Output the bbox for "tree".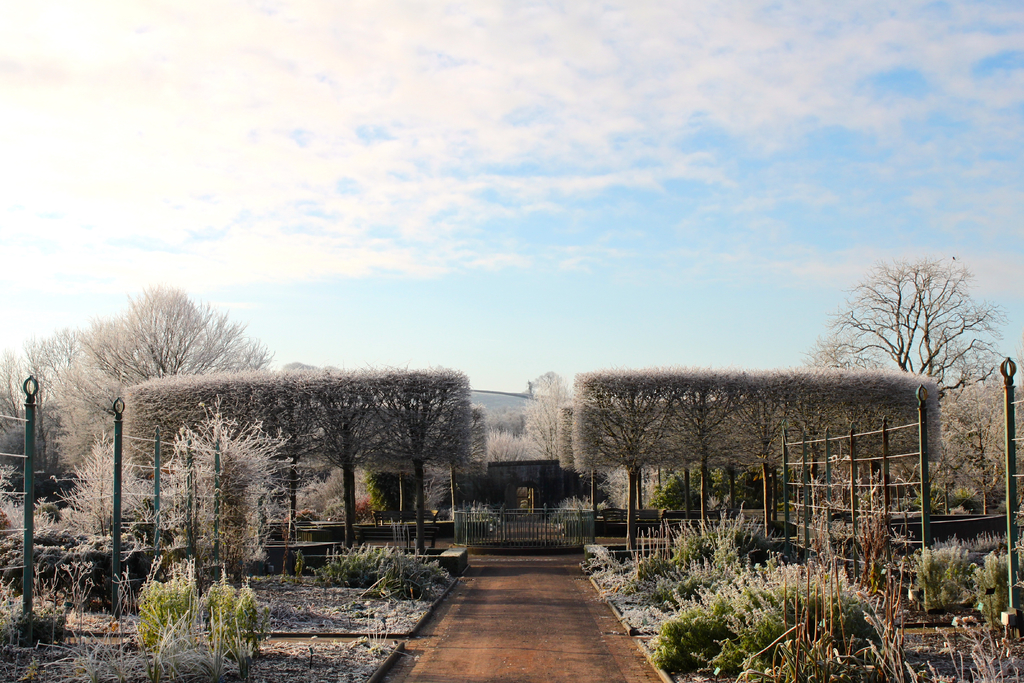
bbox(150, 399, 307, 570).
